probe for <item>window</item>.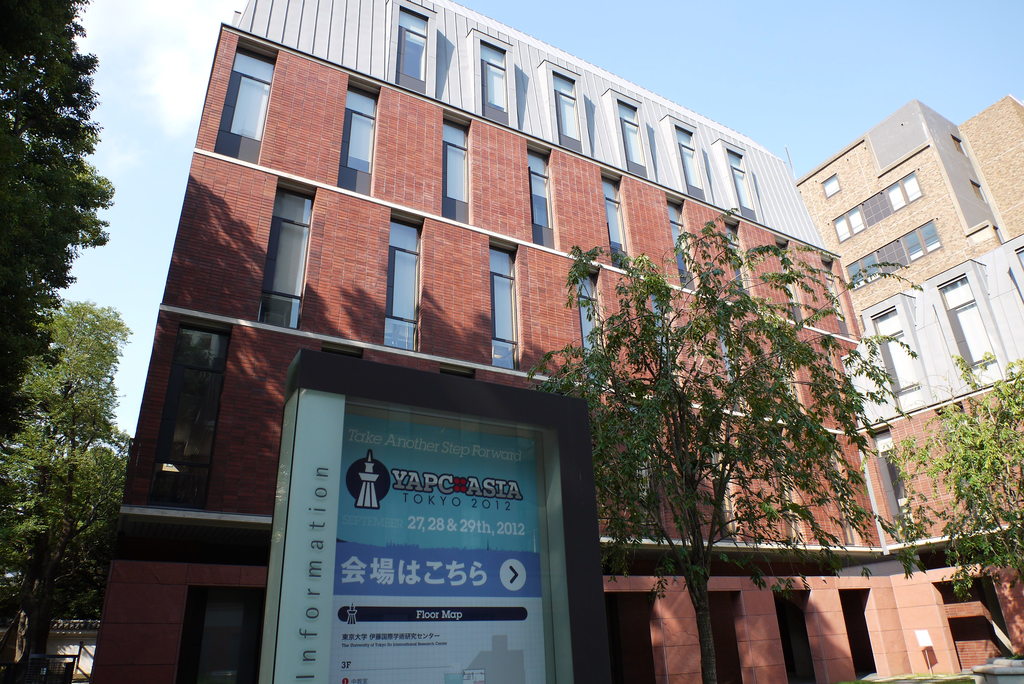
Probe result: l=719, t=325, r=736, b=383.
